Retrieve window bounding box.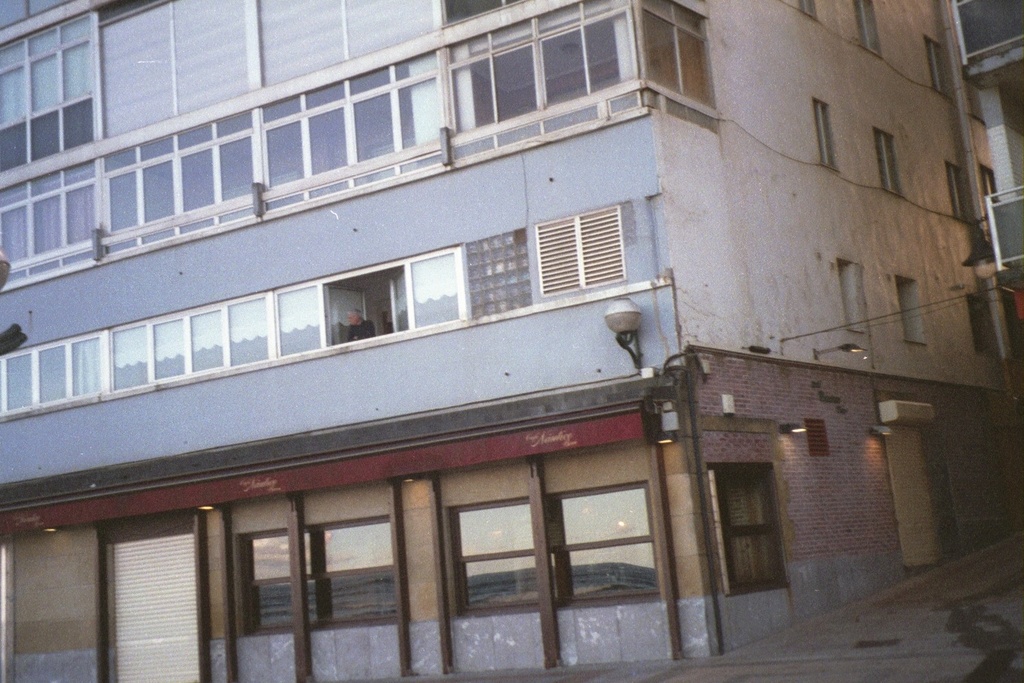
Bounding box: <region>798, 0, 815, 20</region>.
